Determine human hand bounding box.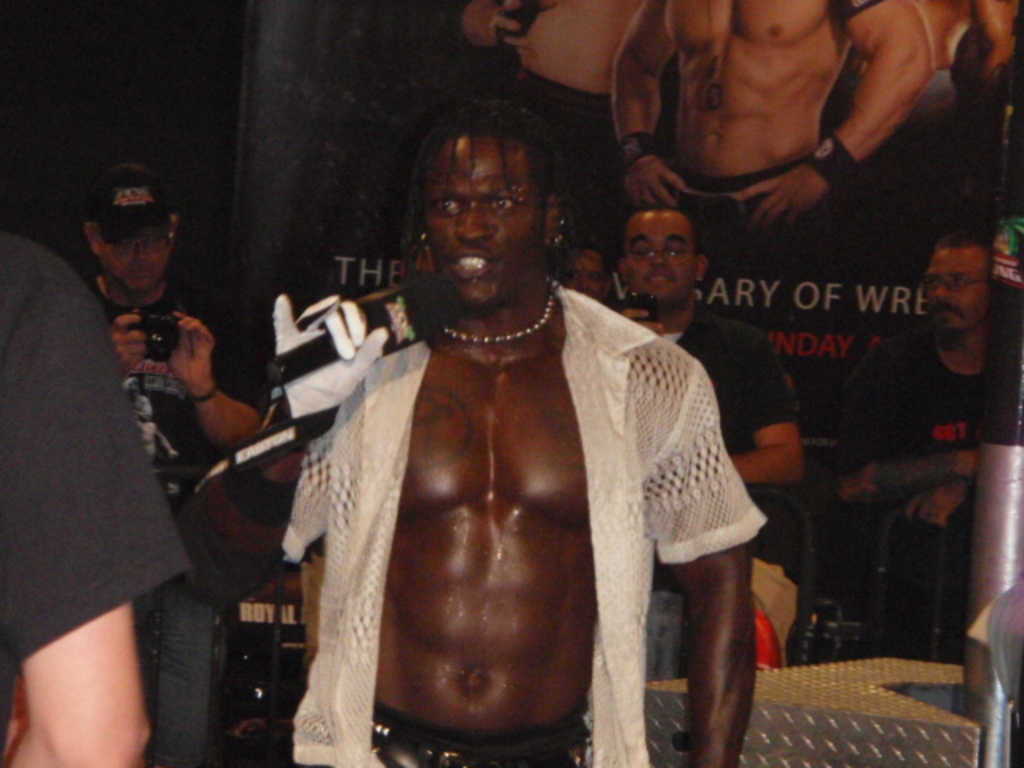
Determined: {"left": 141, "top": 302, "right": 213, "bottom": 408}.
